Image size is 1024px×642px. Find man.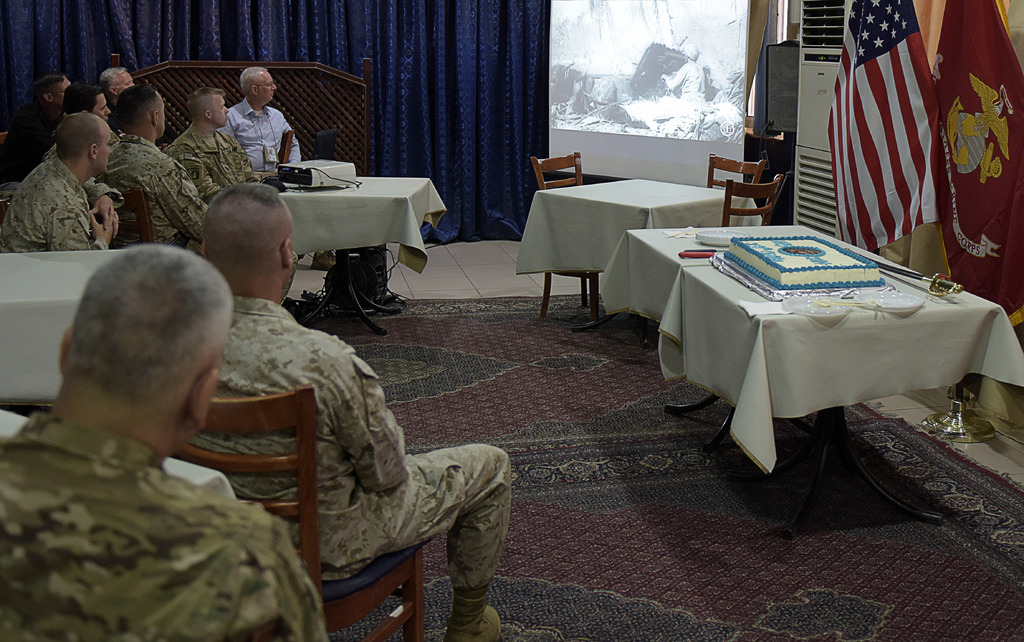
pyautogui.locateOnScreen(9, 89, 117, 251).
